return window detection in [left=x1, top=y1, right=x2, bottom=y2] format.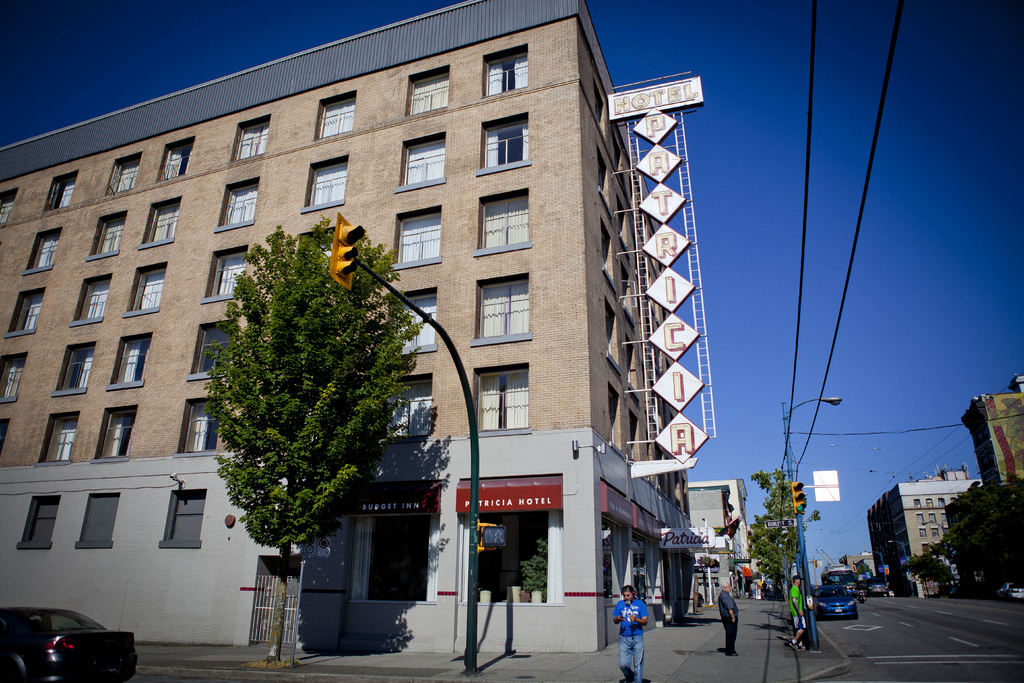
[left=142, top=195, right=179, bottom=247].
